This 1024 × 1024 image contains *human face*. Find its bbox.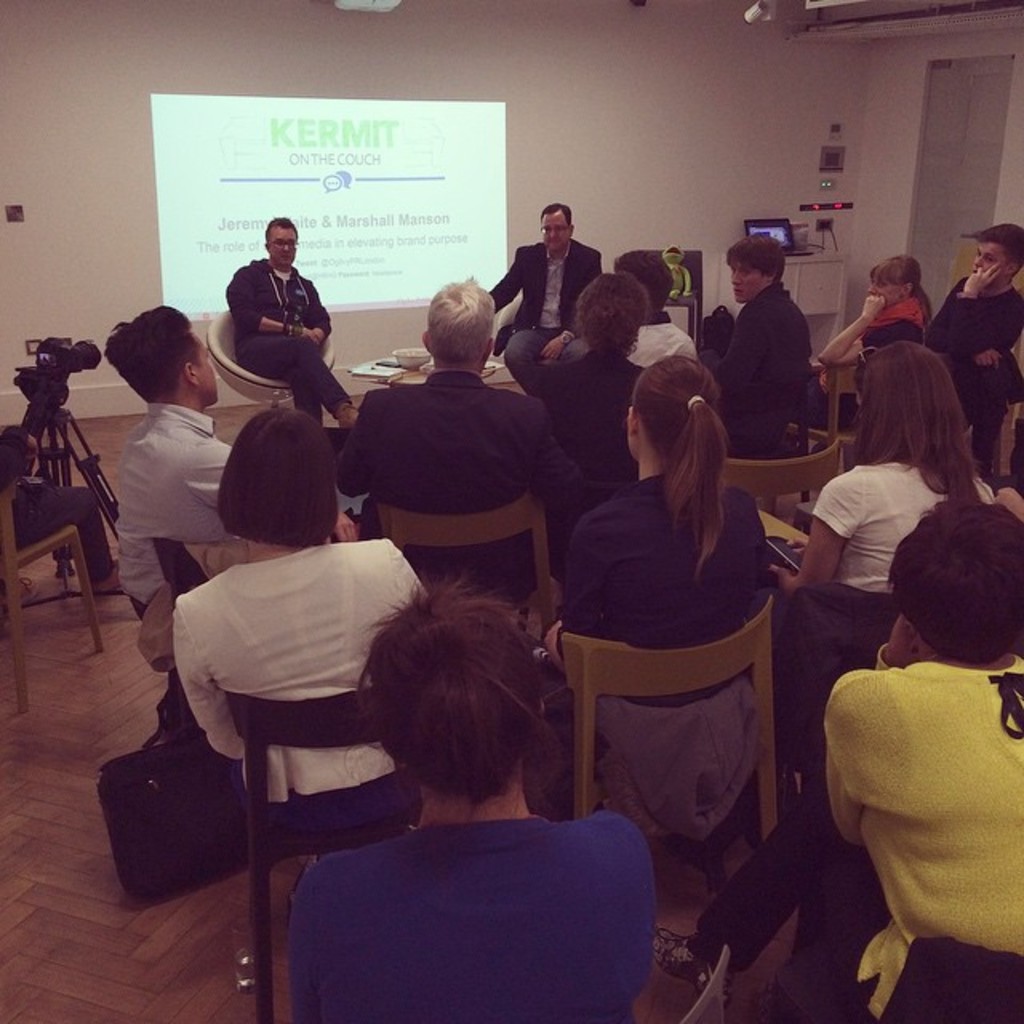
detection(264, 229, 301, 262).
